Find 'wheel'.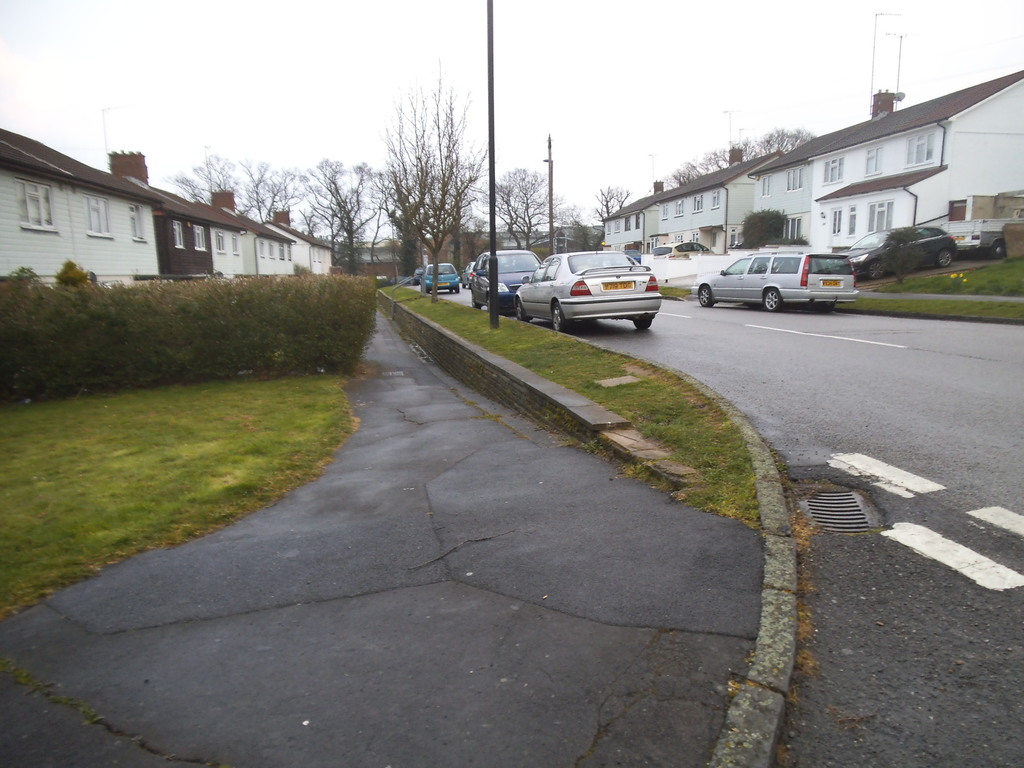
(448, 285, 455, 293).
